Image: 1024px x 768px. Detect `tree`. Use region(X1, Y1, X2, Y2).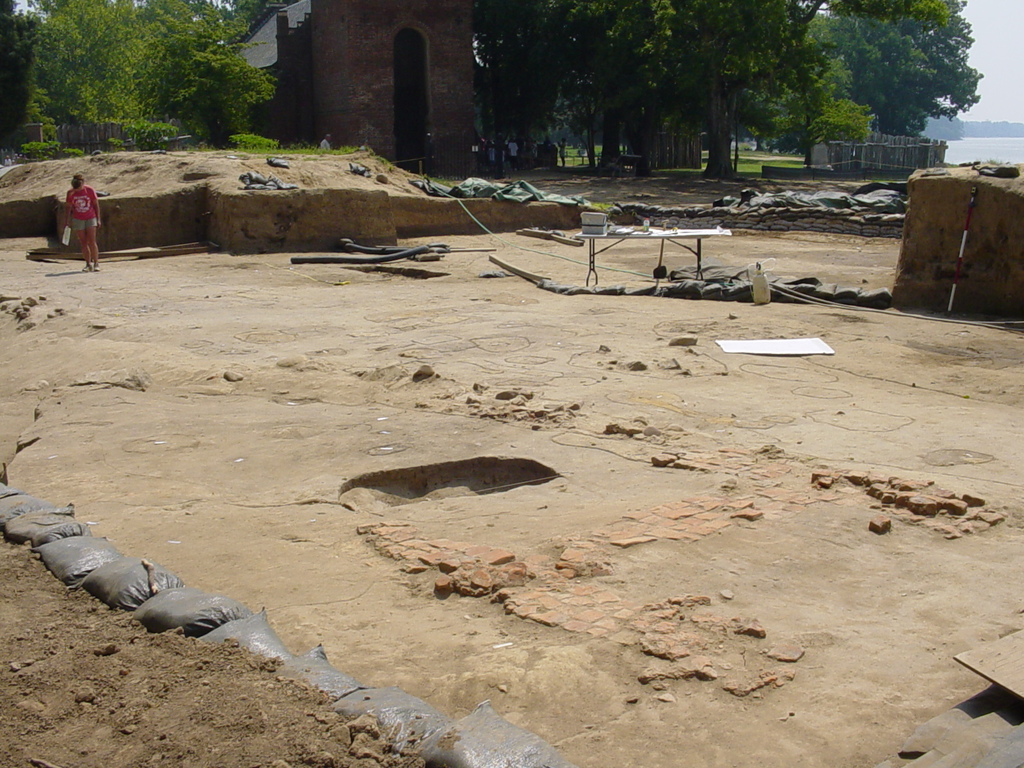
region(140, 0, 273, 148).
